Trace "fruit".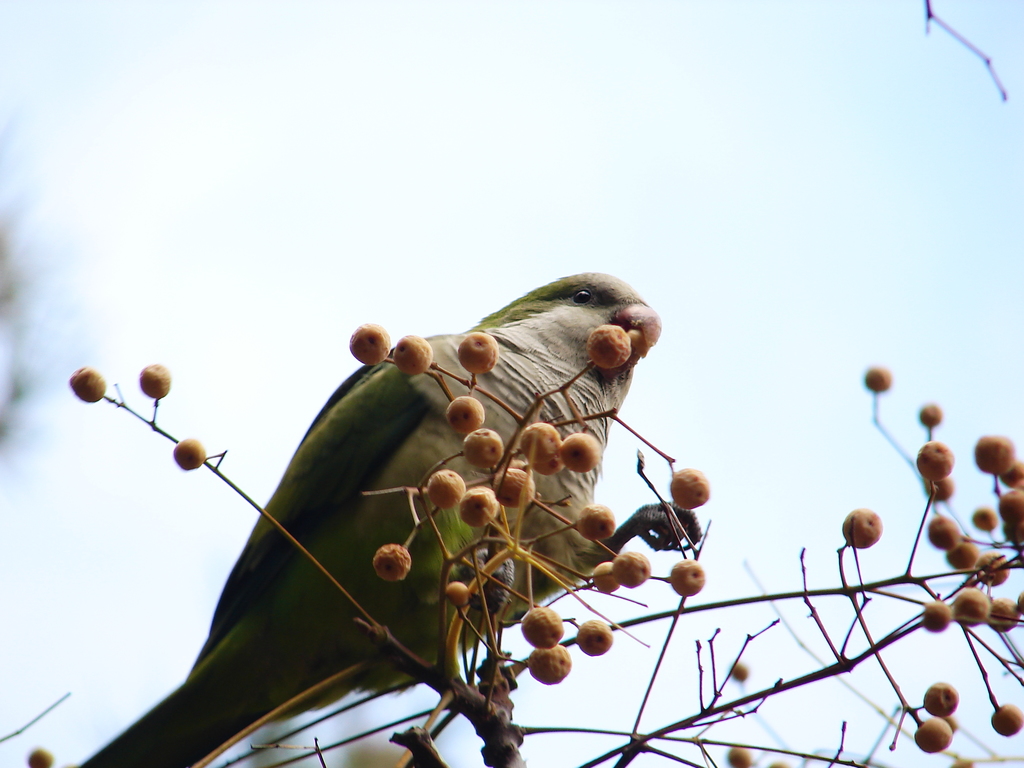
Traced to [593, 563, 620, 597].
